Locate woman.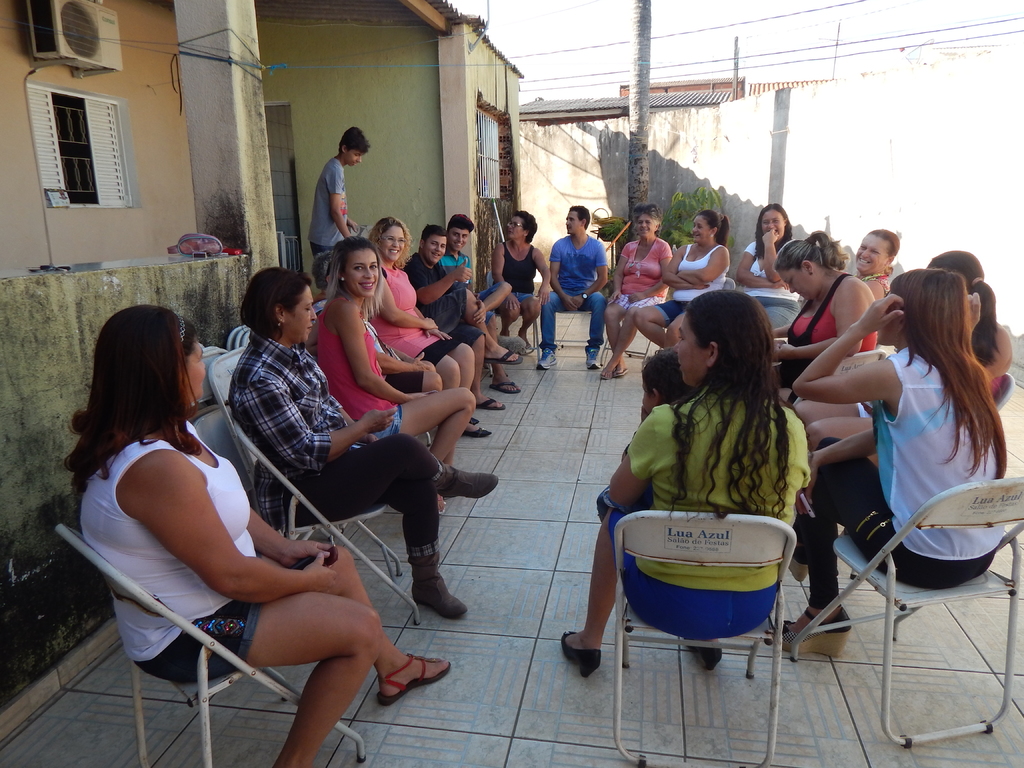
Bounding box: <region>484, 214, 552, 348</region>.
